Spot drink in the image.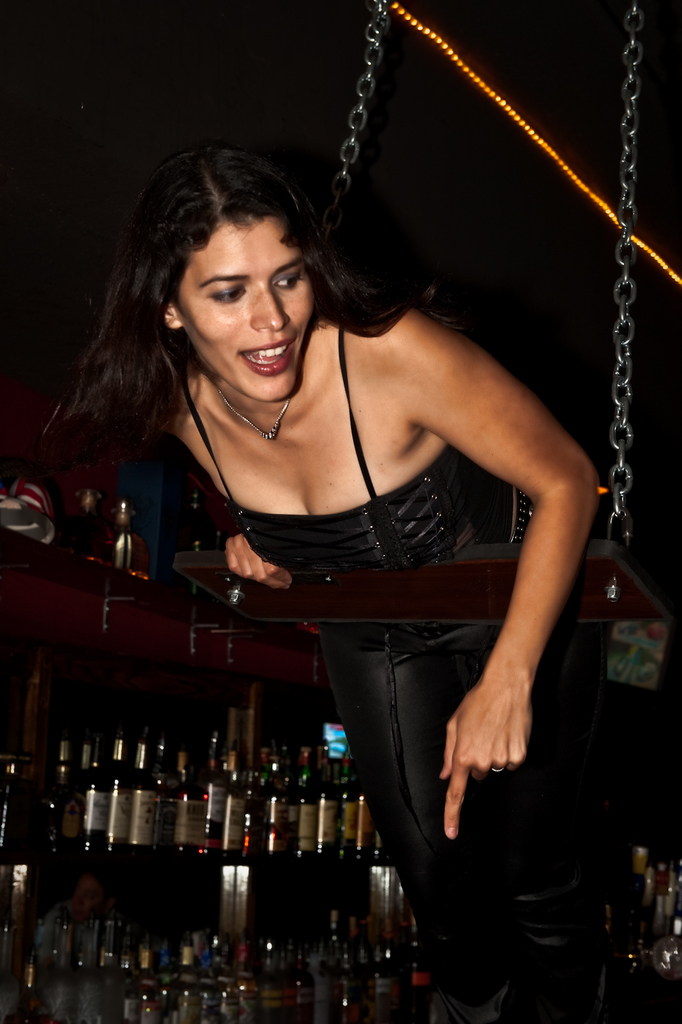
drink found at box(340, 941, 359, 1023).
